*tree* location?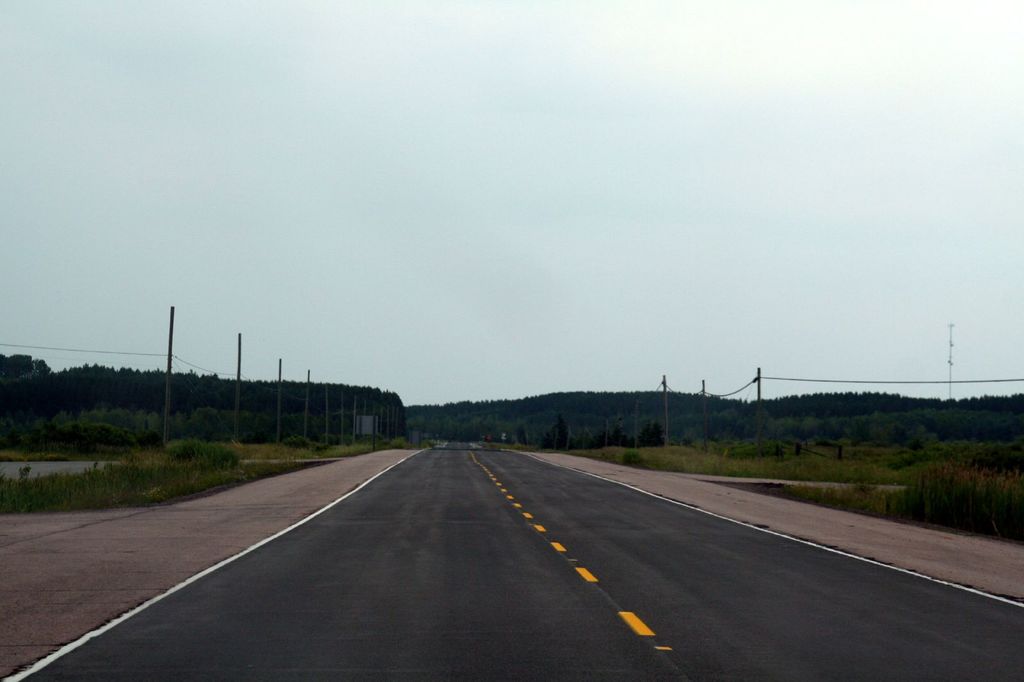
bbox(515, 424, 527, 447)
